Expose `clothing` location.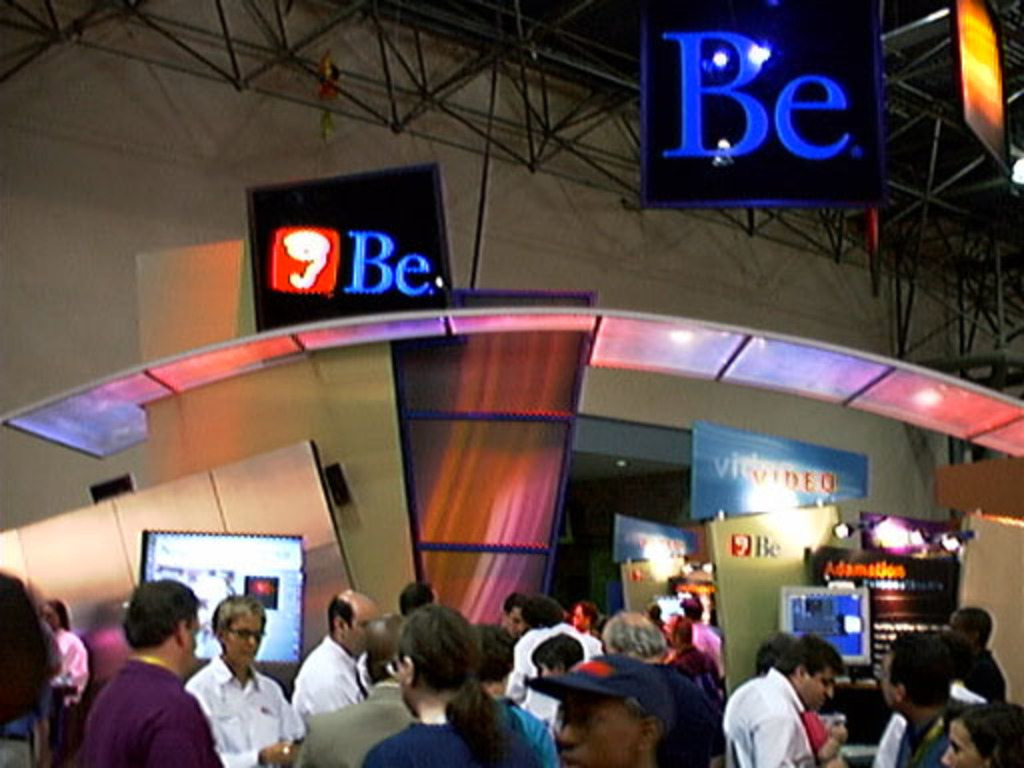
Exposed at <box>480,688,578,766</box>.
